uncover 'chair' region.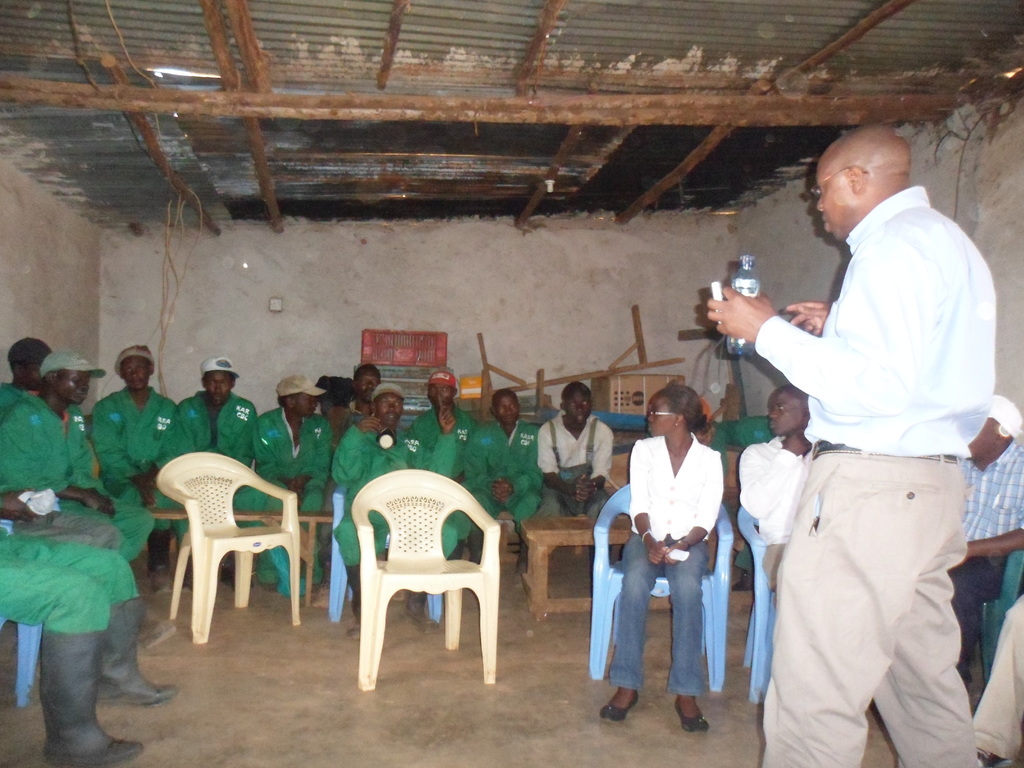
Uncovered: bbox(731, 504, 784, 702).
